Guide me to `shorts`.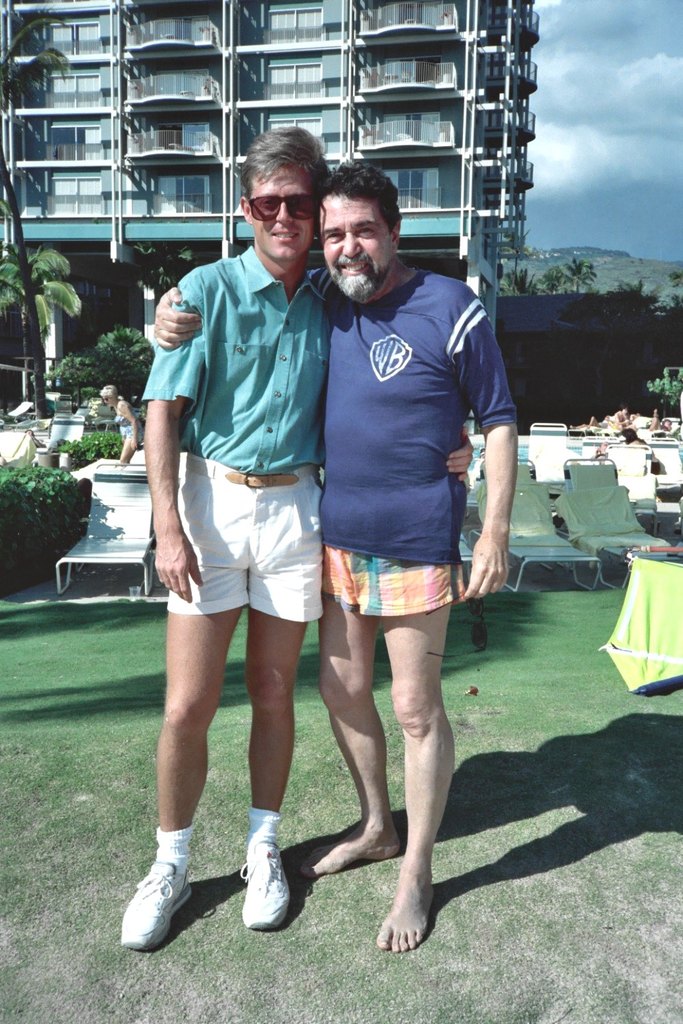
Guidance: <box>324,547,464,615</box>.
